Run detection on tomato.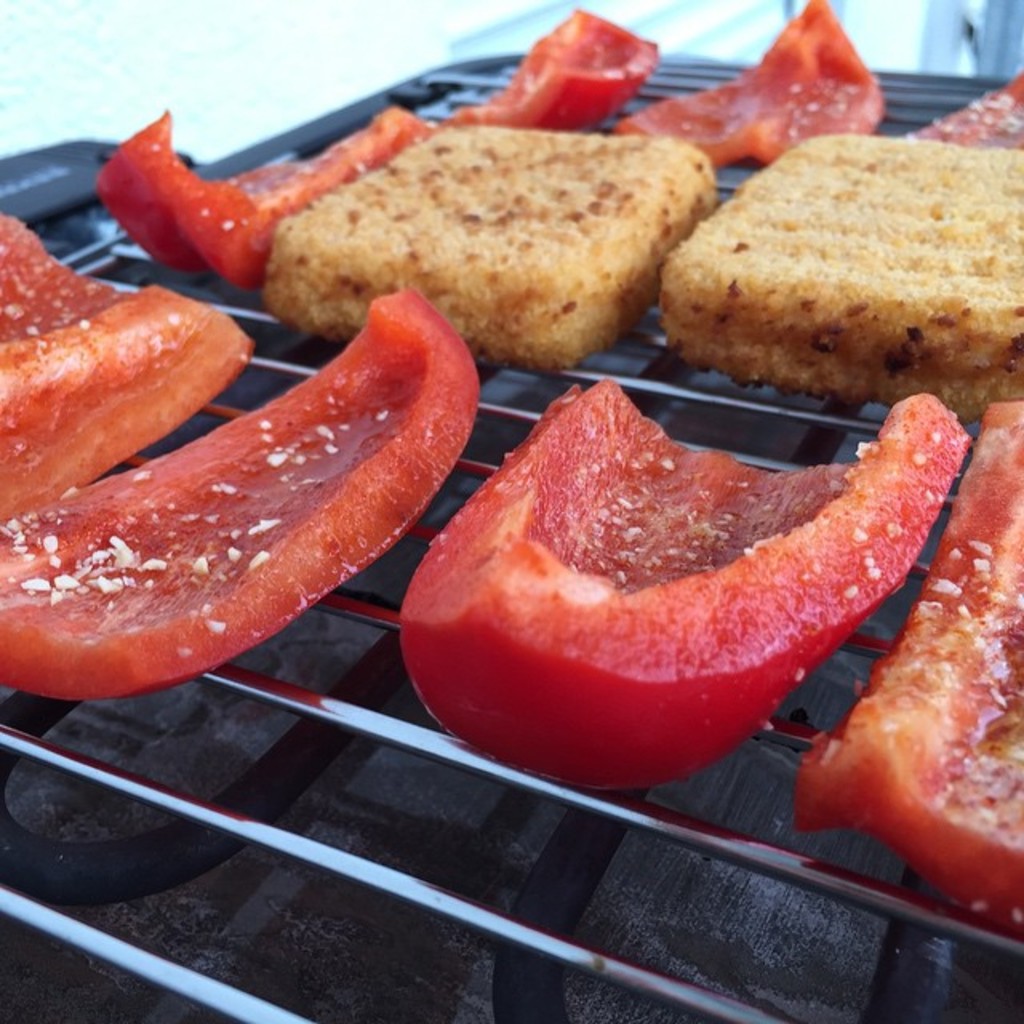
Result: [x1=904, y1=58, x2=1022, y2=152].
